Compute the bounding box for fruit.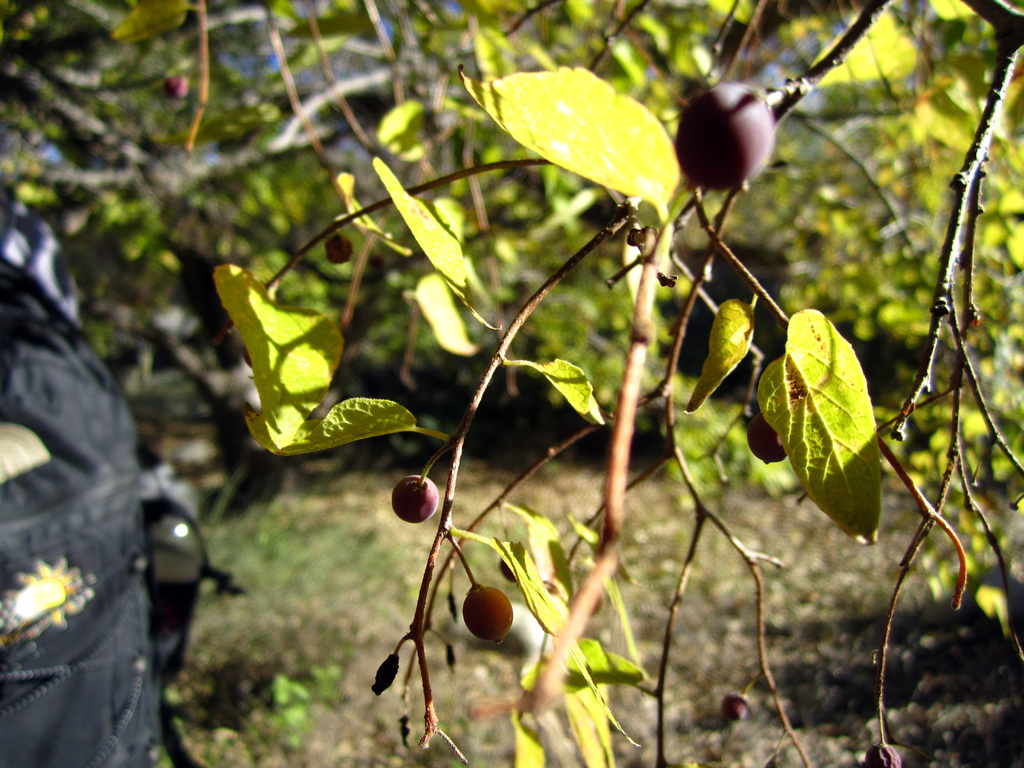
BBox(722, 691, 752, 723).
